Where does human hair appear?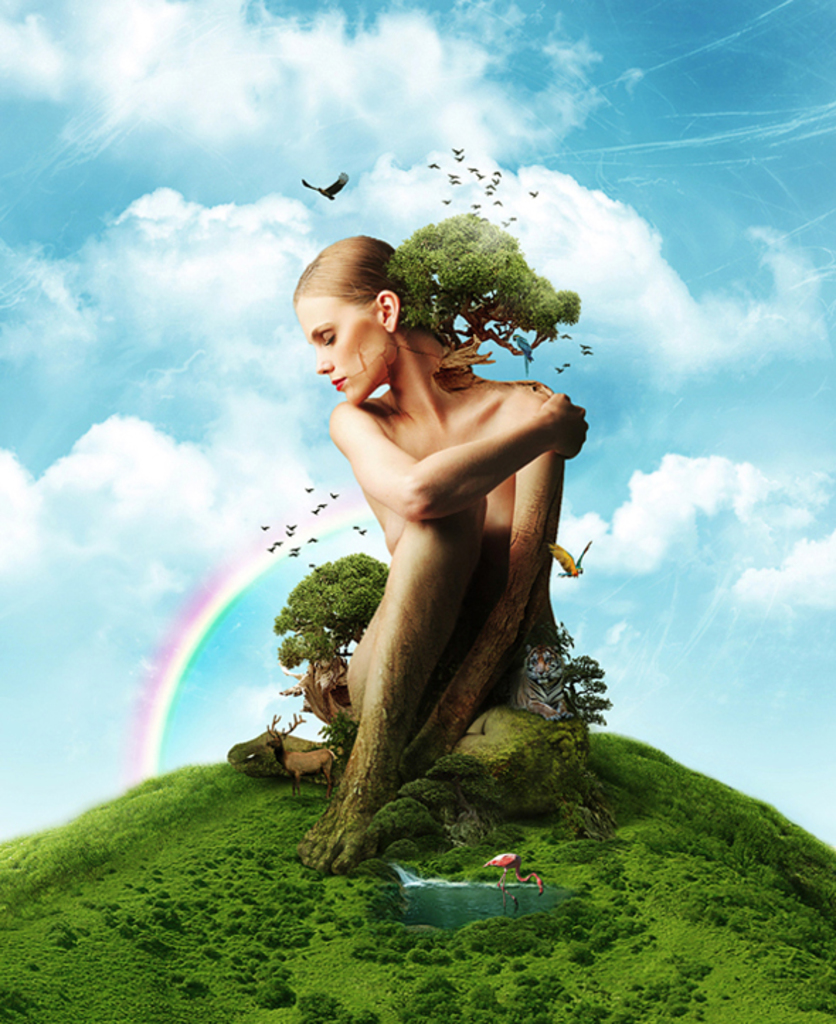
Appears at [290,237,449,346].
